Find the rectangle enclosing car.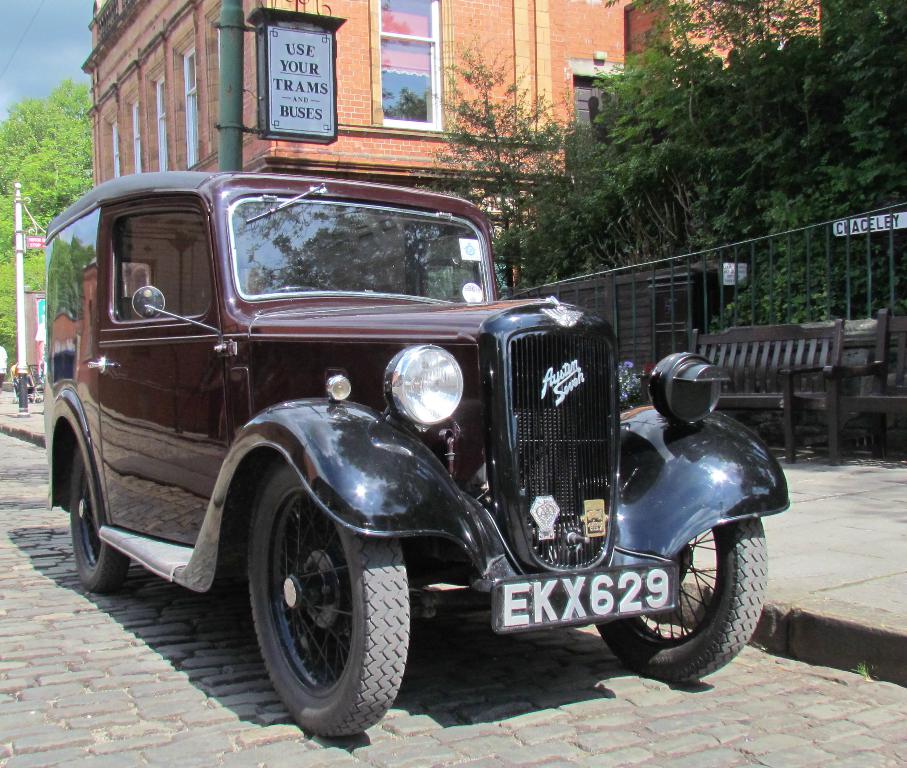
(left=31, top=150, right=792, bottom=729).
